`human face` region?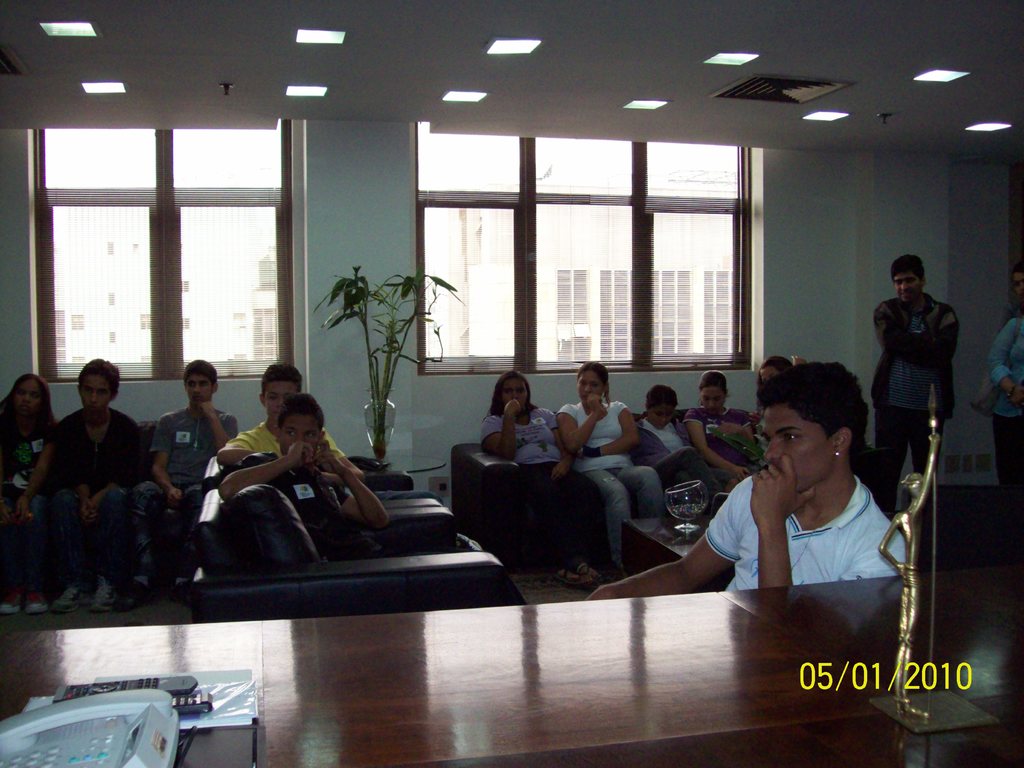
bbox(576, 371, 603, 401)
